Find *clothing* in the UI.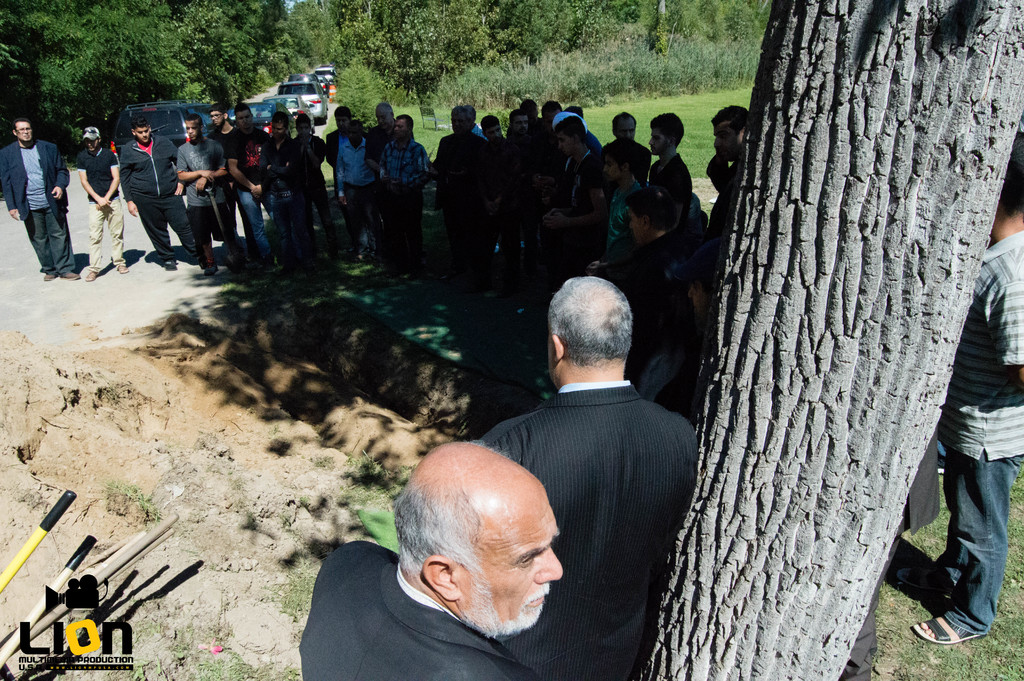
UI element at x1=929, y1=227, x2=1023, y2=631.
